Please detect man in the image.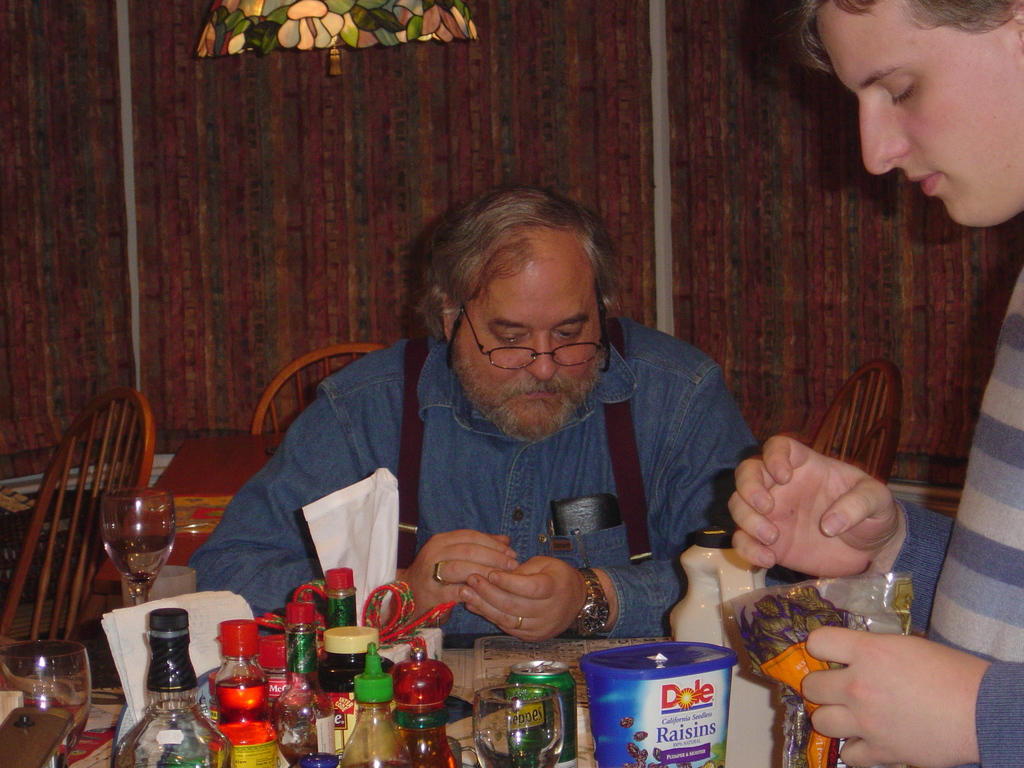
(177, 179, 763, 646).
